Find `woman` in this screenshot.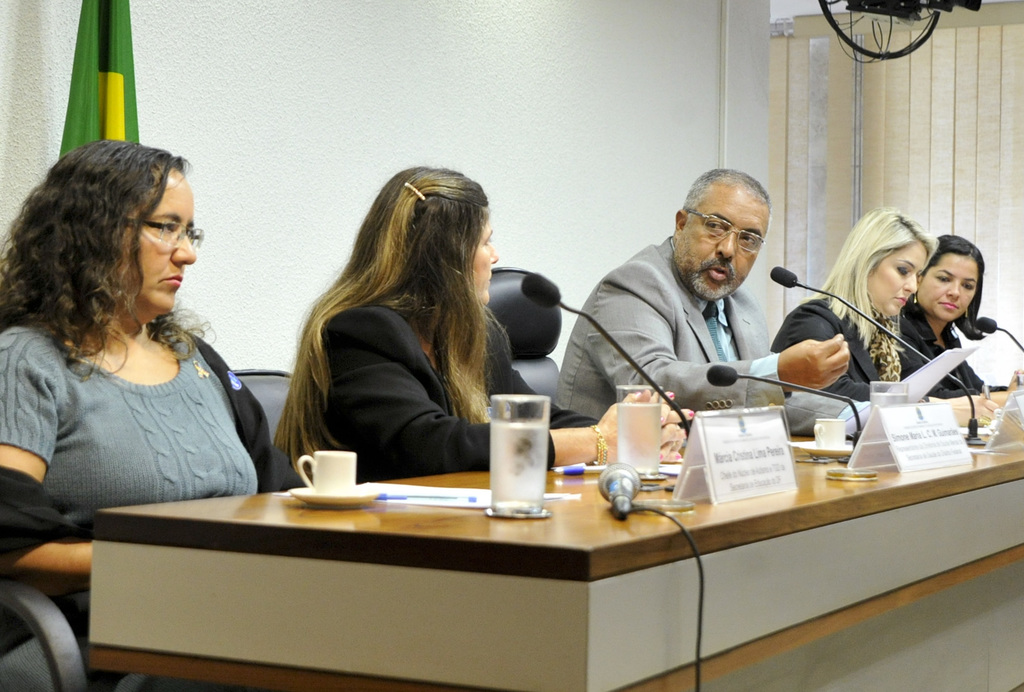
The bounding box for `woman` is 0,141,266,568.
